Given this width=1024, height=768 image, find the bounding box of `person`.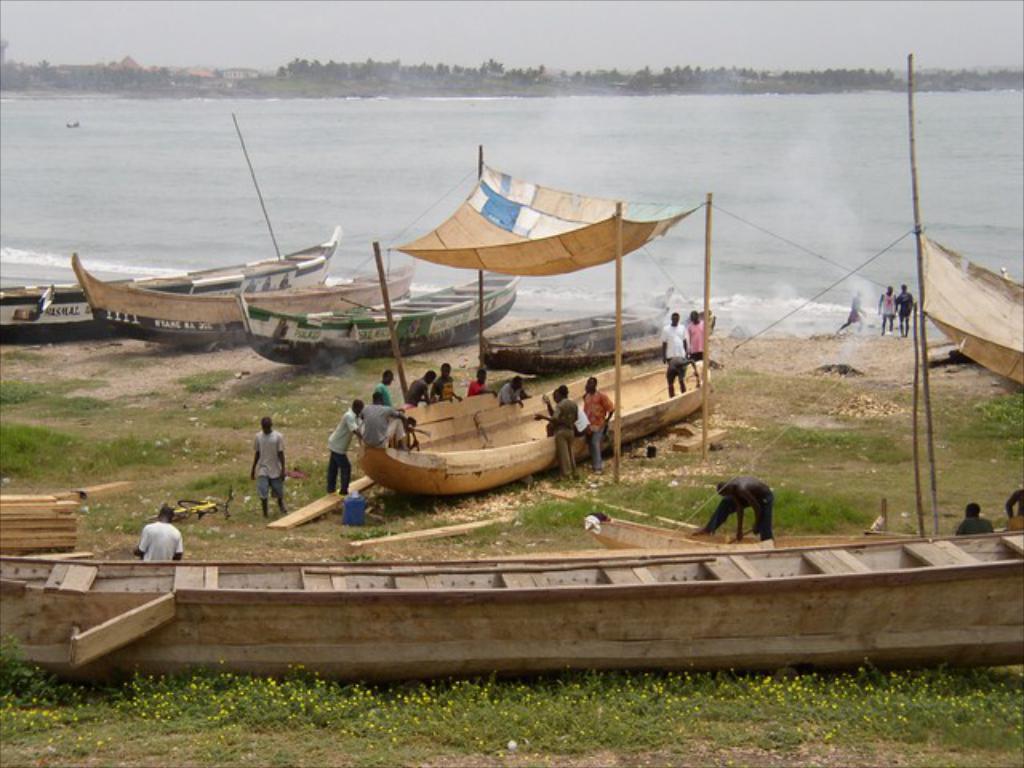
[x1=659, y1=310, x2=691, y2=389].
